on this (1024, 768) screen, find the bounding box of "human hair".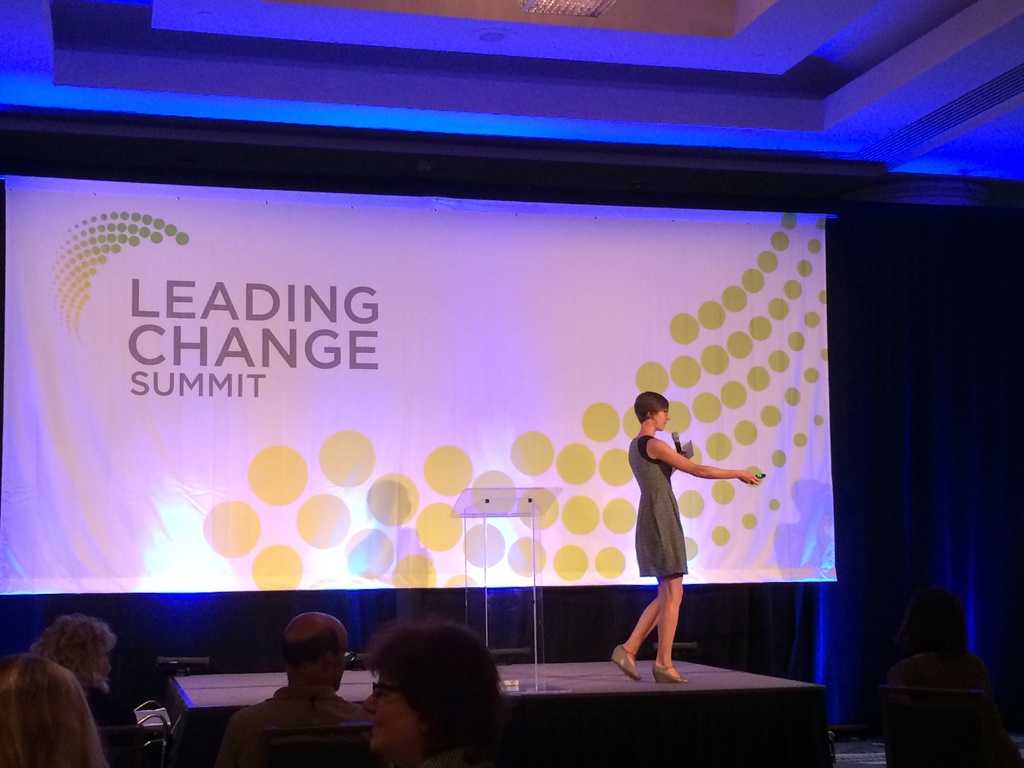
Bounding box: bbox=[28, 610, 115, 694].
